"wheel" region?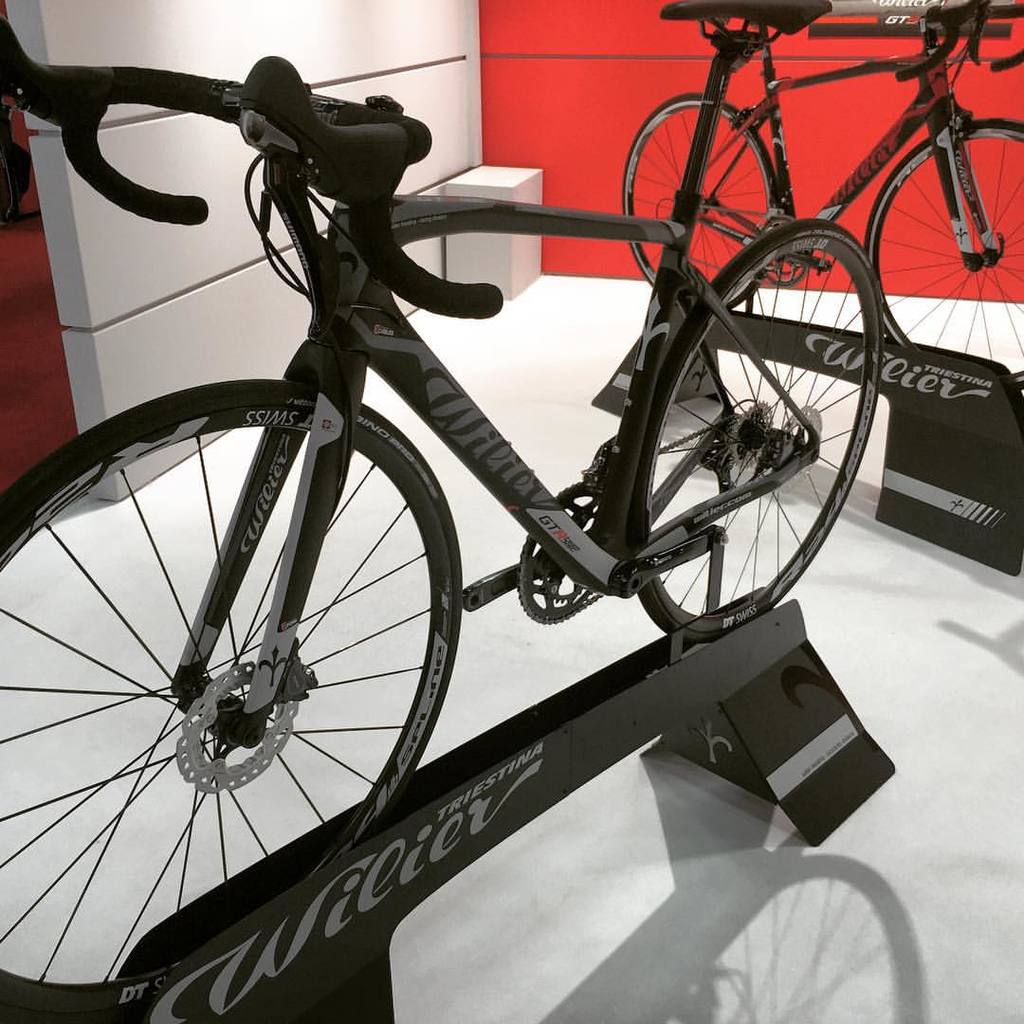
[625,217,878,646]
